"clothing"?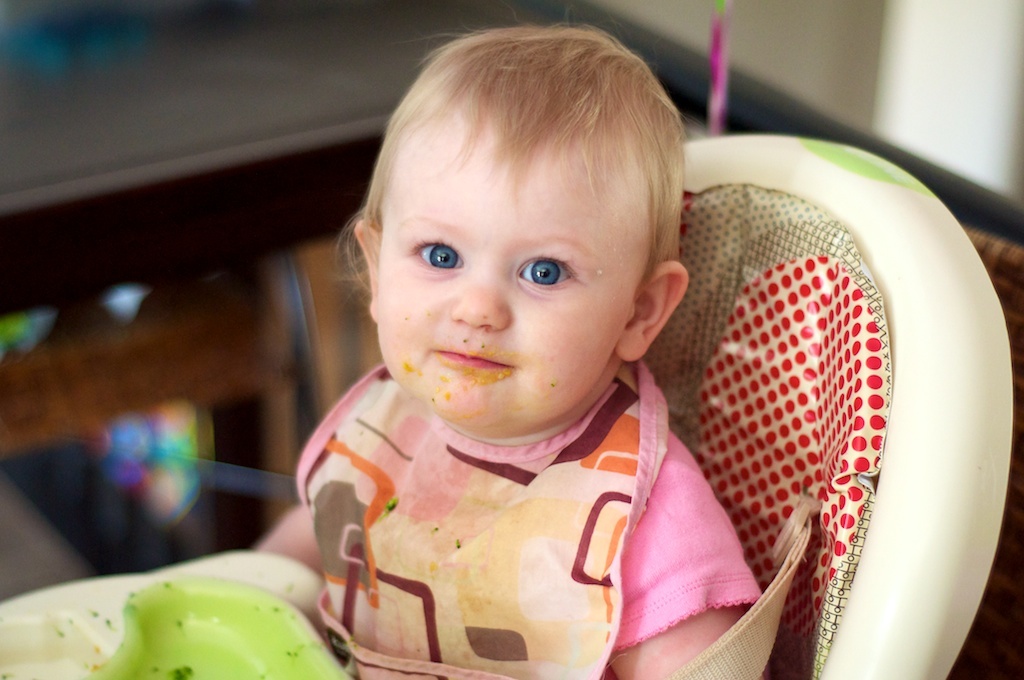
<box>275,339,763,668</box>
